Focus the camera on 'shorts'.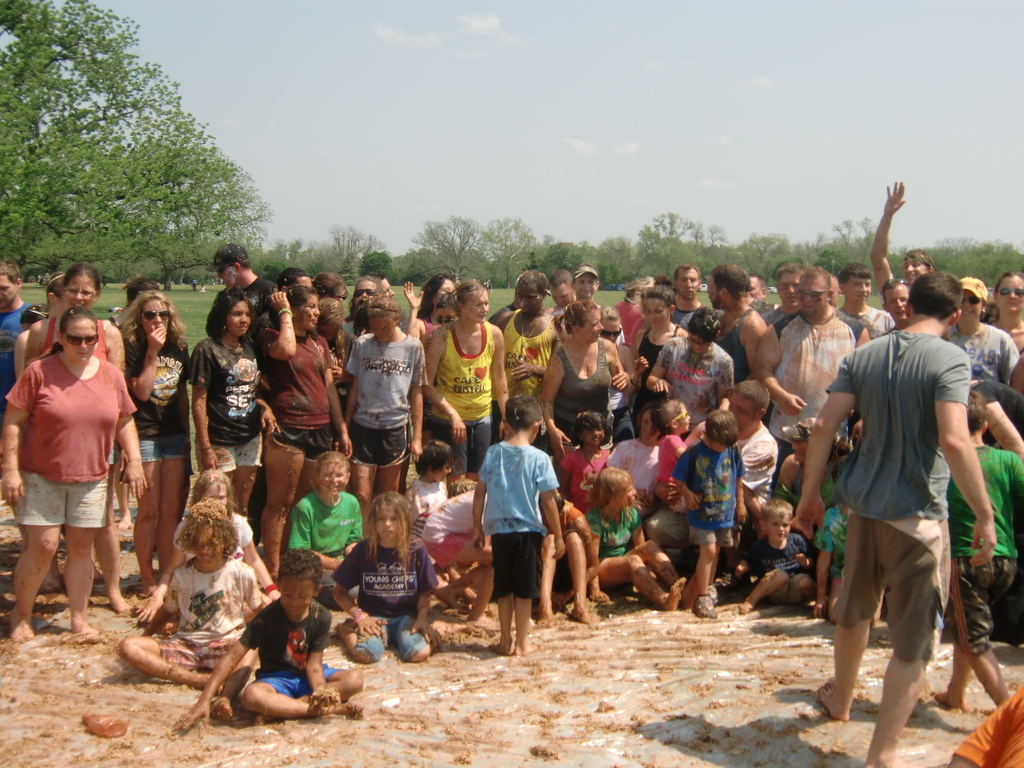
Focus region: crop(271, 423, 340, 463).
